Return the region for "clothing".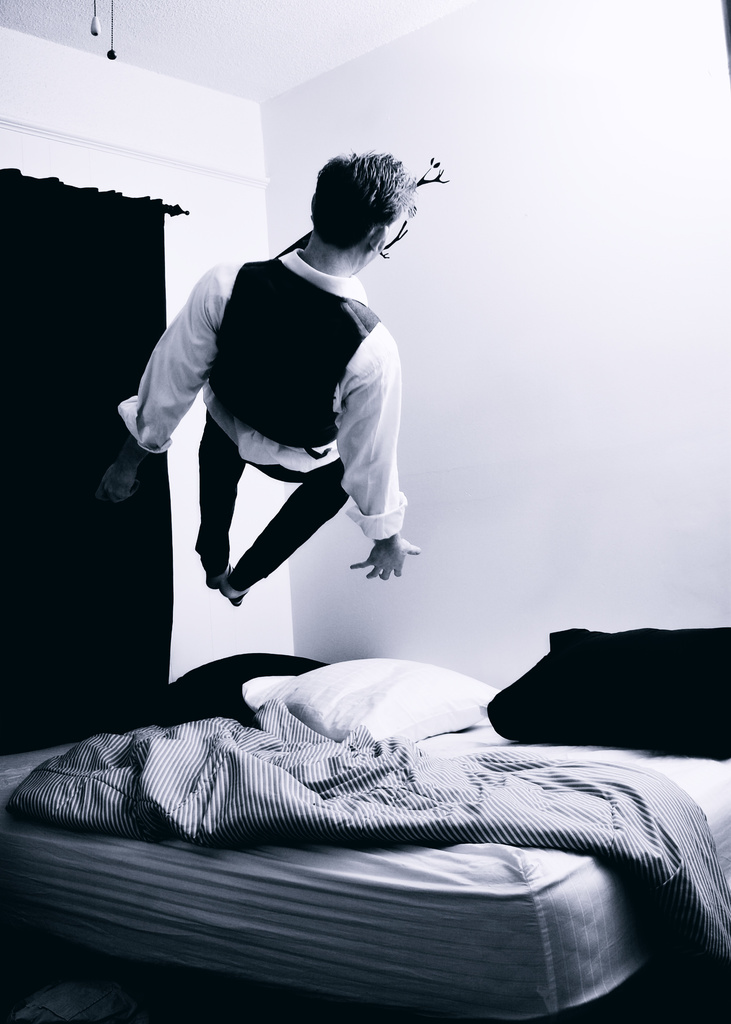
{"x1": 116, "y1": 257, "x2": 414, "y2": 607}.
